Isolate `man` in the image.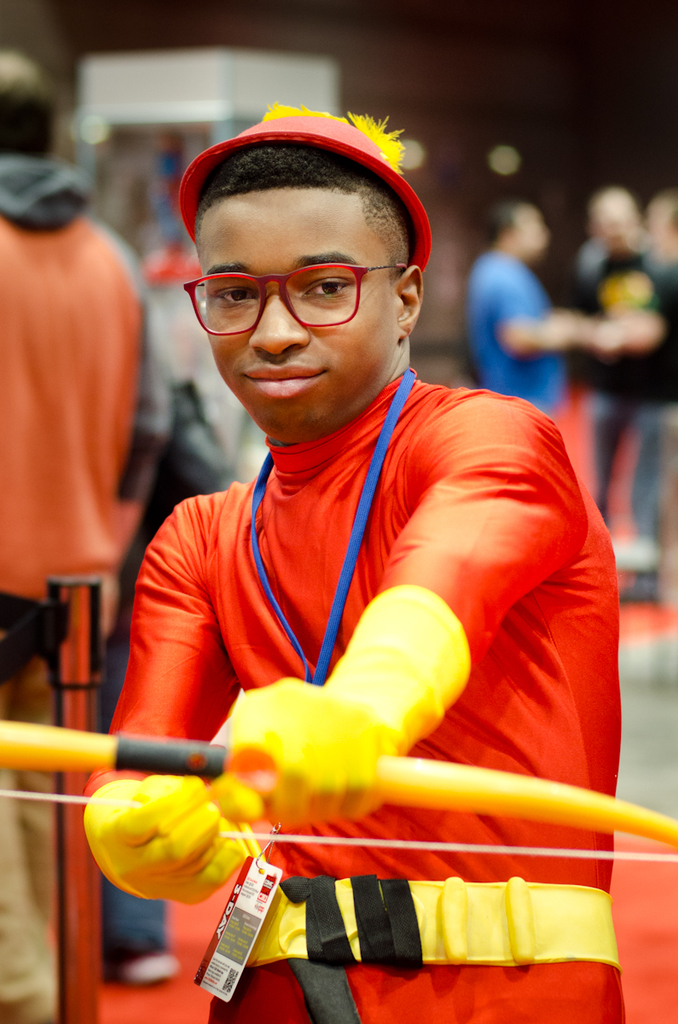
Isolated region: region(565, 184, 675, 563).
